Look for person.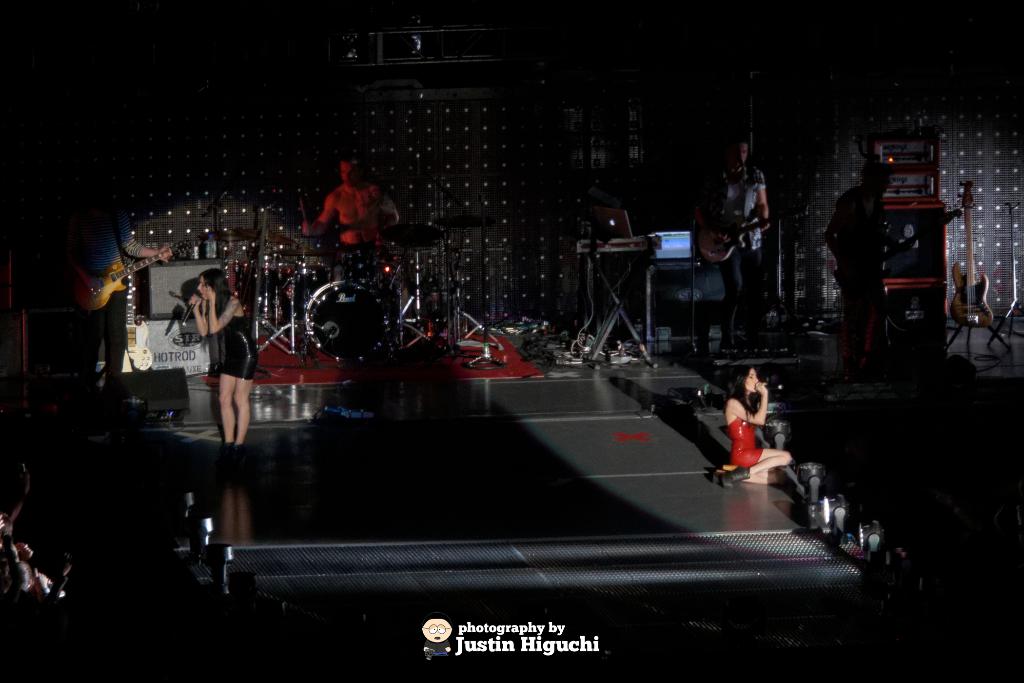
Found: (left=184, top=269, right=259, bottom=453).
